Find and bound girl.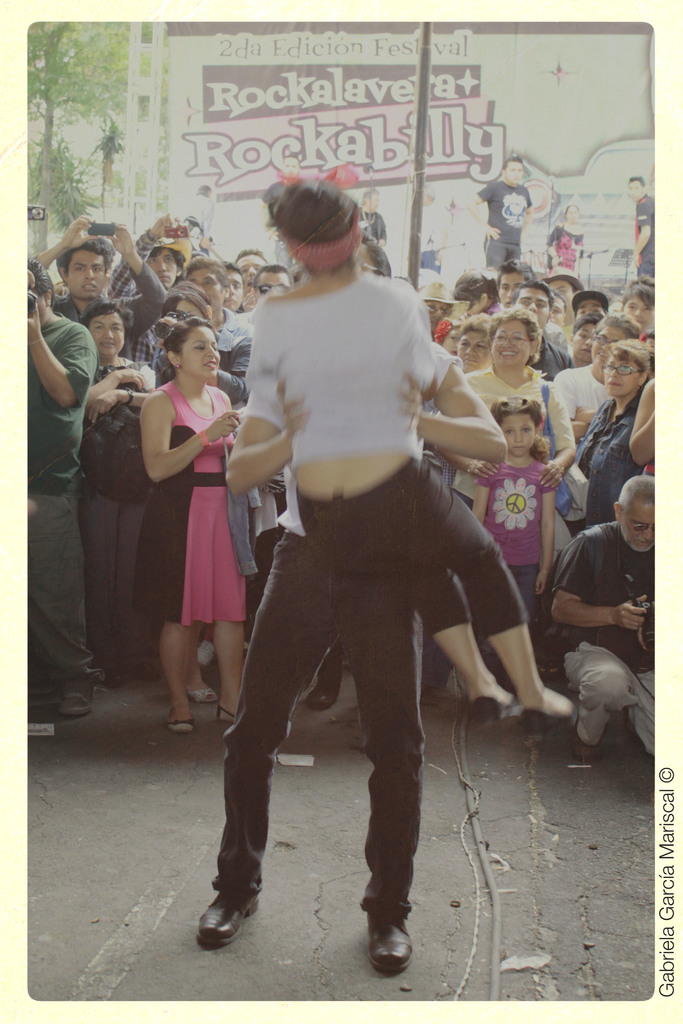
Bound: [258,180,568,739].
